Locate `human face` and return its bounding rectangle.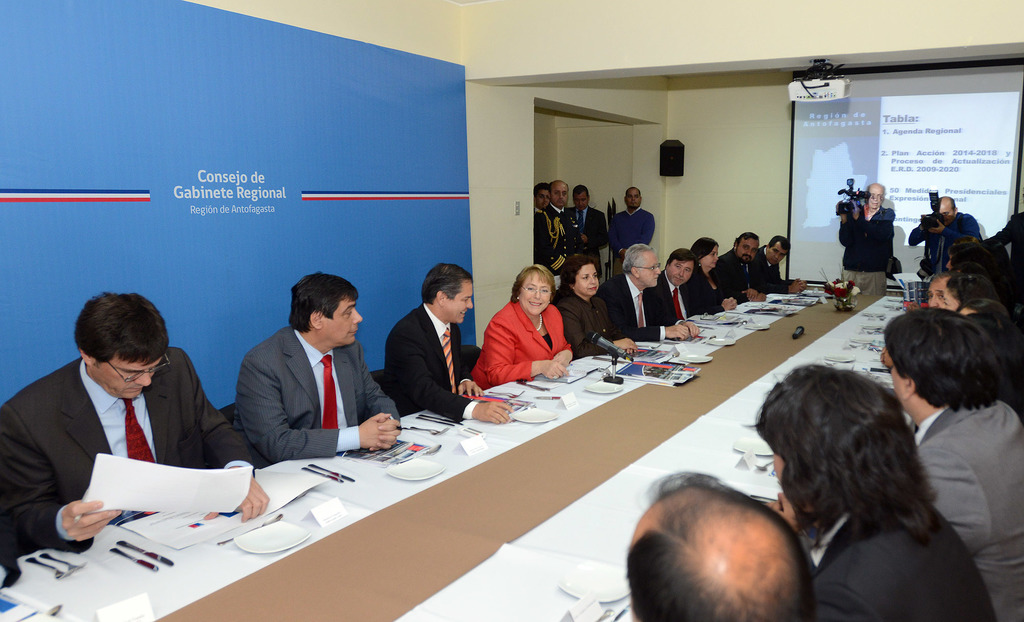
detection(703, 246, 718, 272).
